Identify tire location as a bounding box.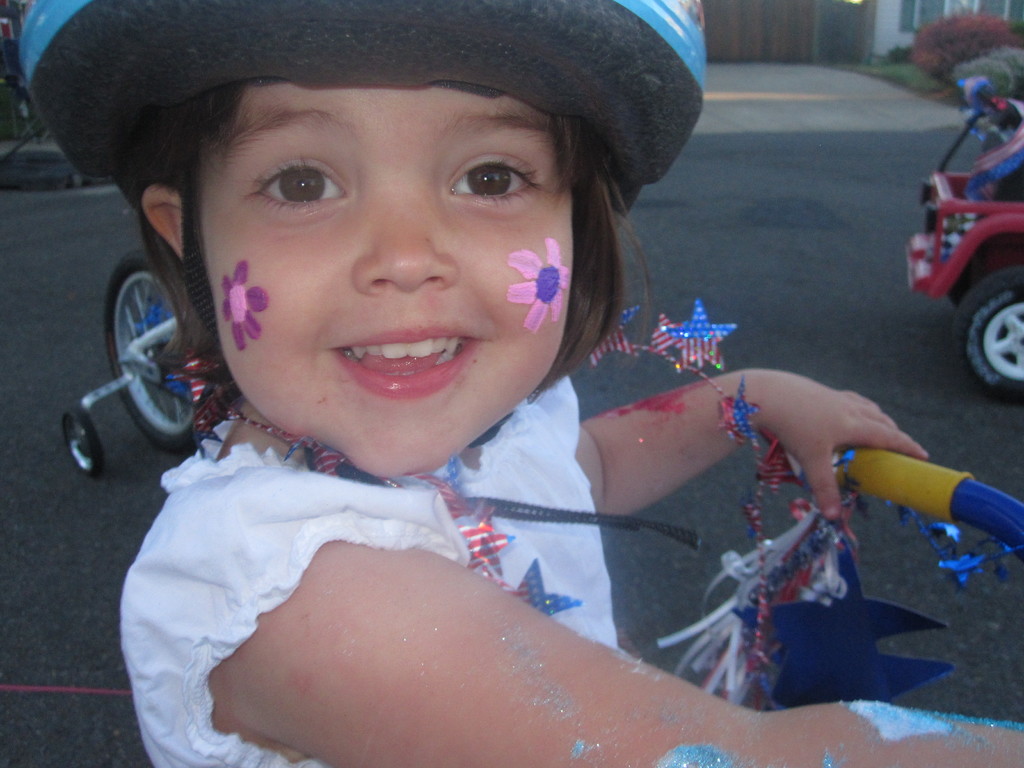
[left=954, top=269, right=1023, bottom=403].
